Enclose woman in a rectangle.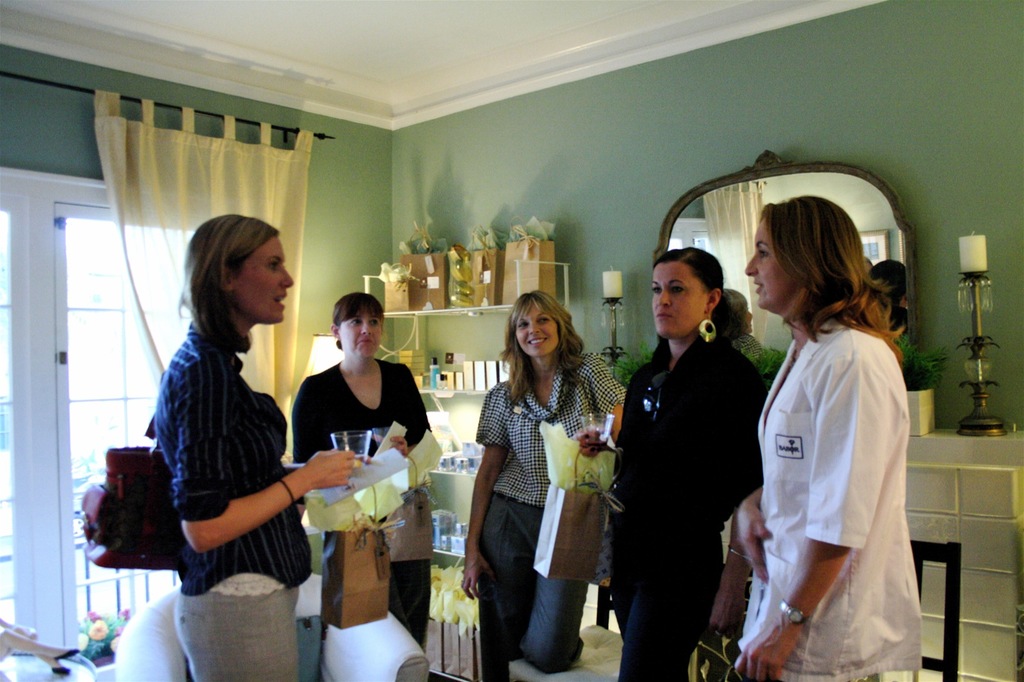
(463, 289, 637, 681).
